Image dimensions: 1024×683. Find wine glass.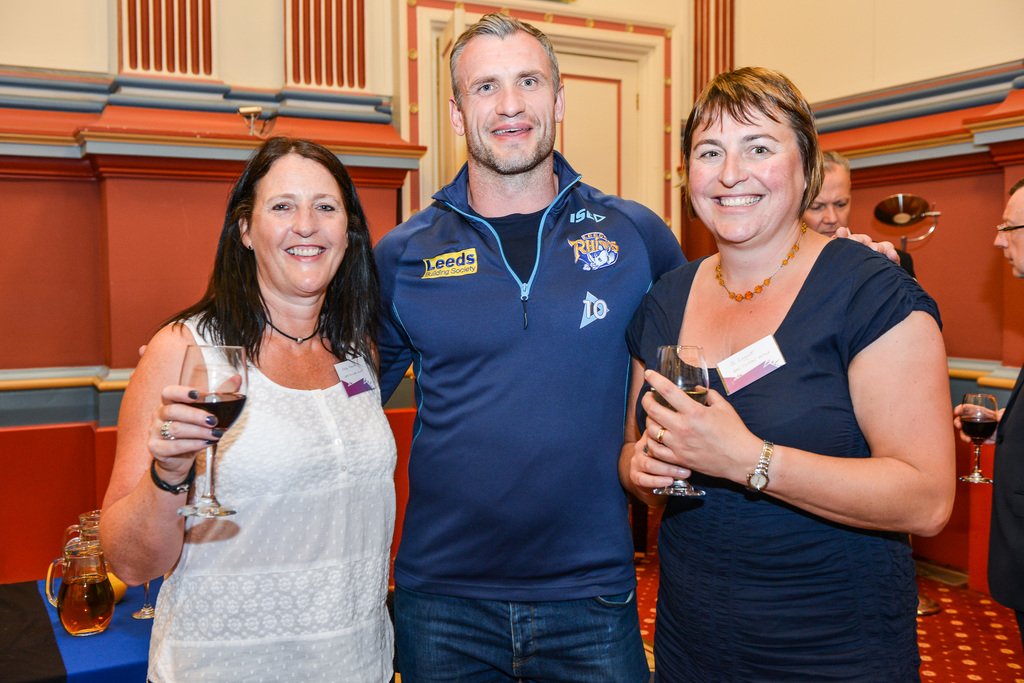
rect(175, 340, 247, 519).
